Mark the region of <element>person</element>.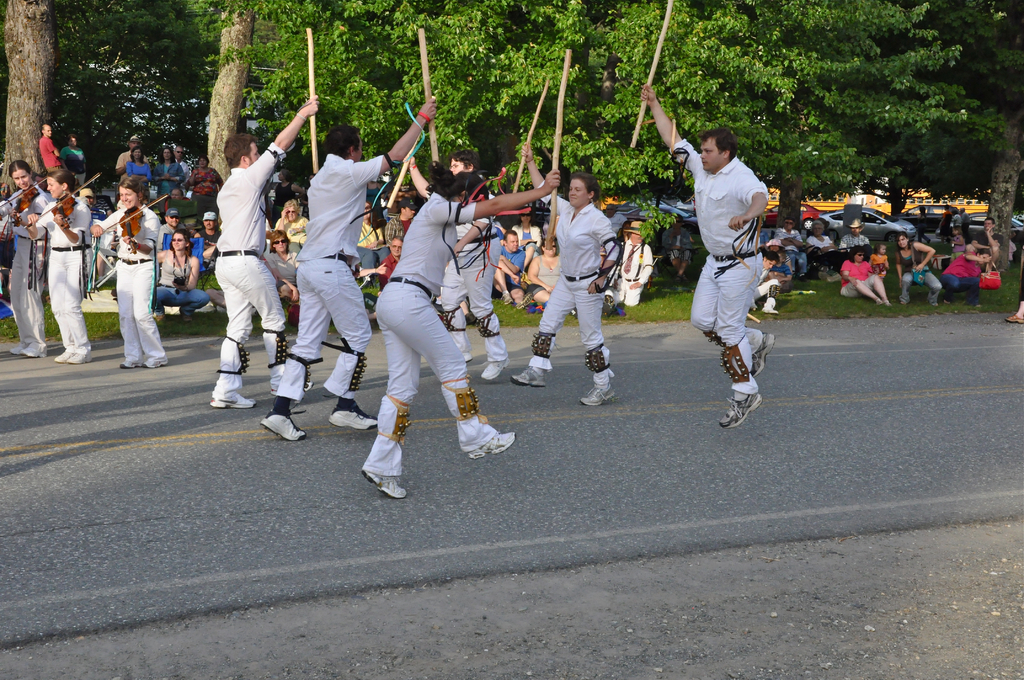
Region: rect(213, 94, 321, 409).
